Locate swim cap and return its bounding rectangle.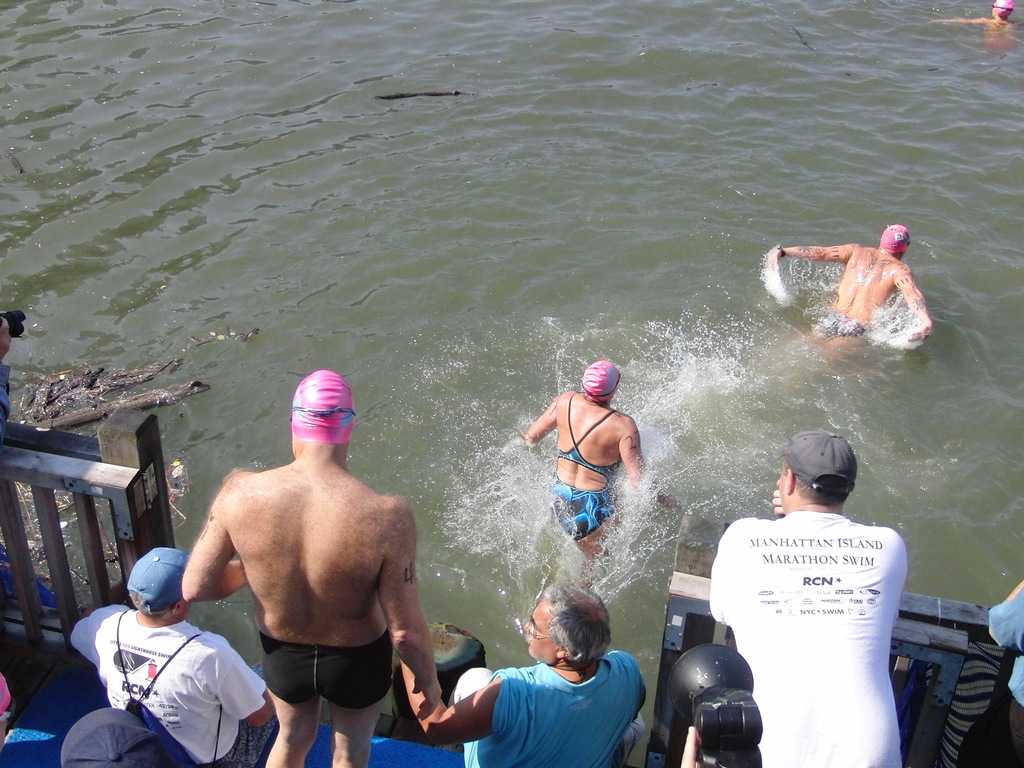
[290,370,358,442].
